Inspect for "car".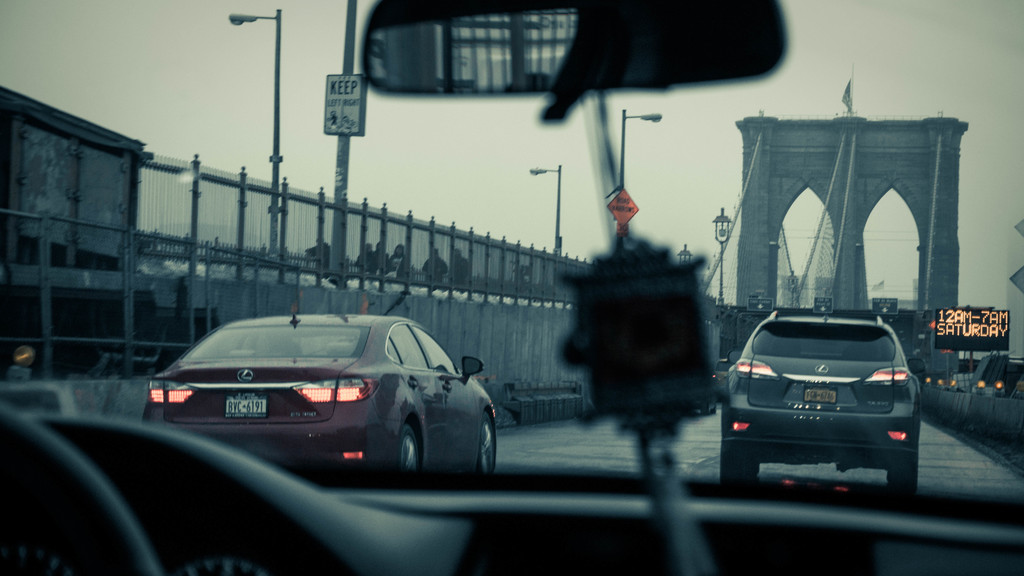
Inspection: box(706, 310, 924, 492).
